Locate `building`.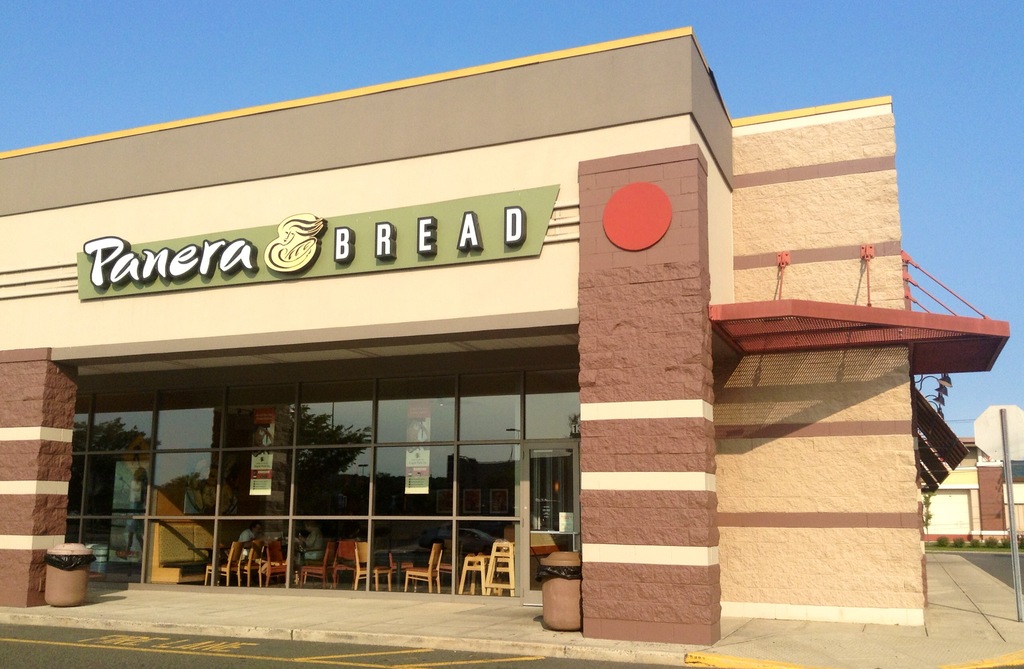
Bounding box: 0/20/1020/668.
